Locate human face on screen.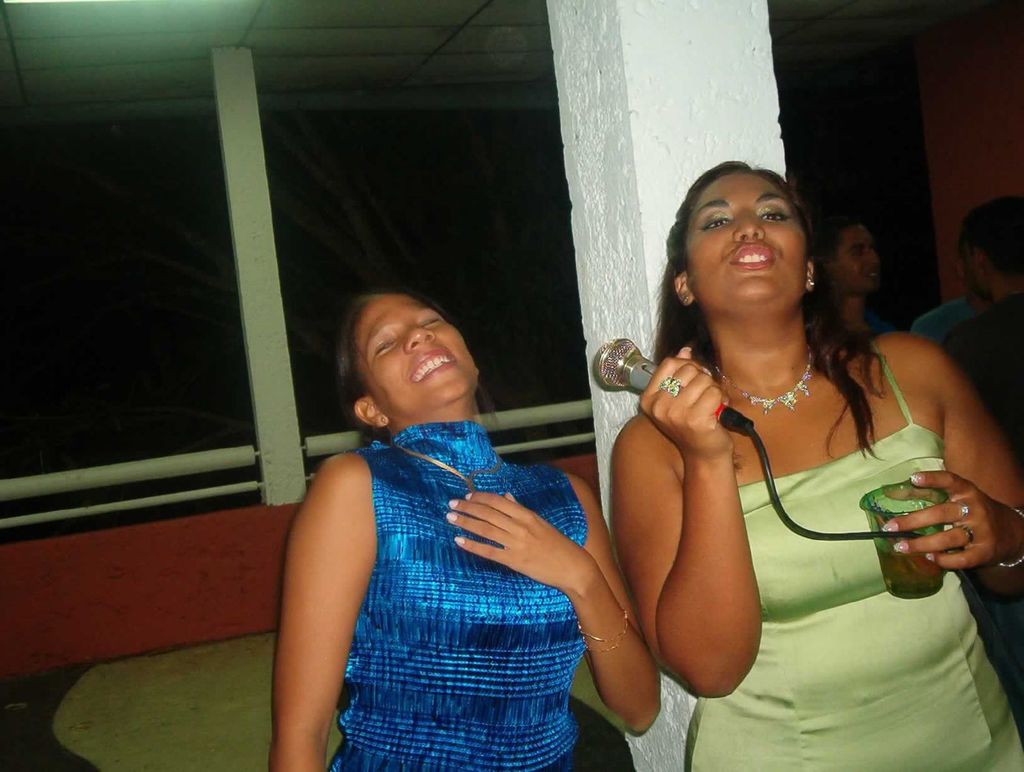
On screen at 684, 170, 820, 303.
